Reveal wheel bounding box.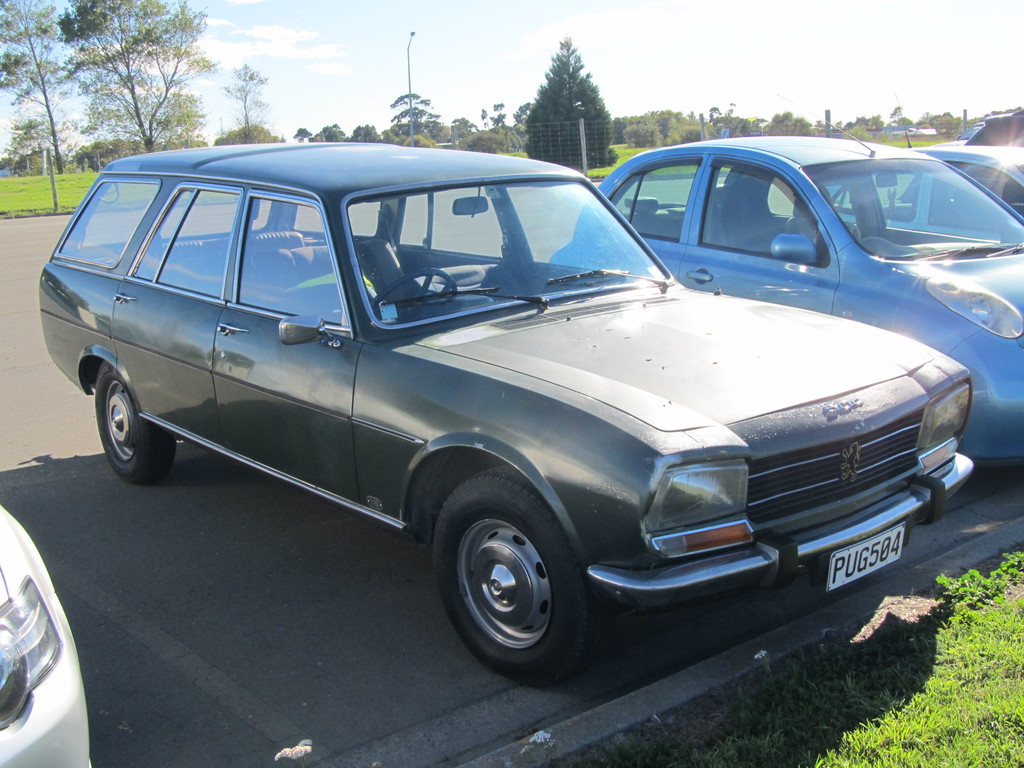
Revealed: <bbox>370, 266, 459, 307</bbox>.
